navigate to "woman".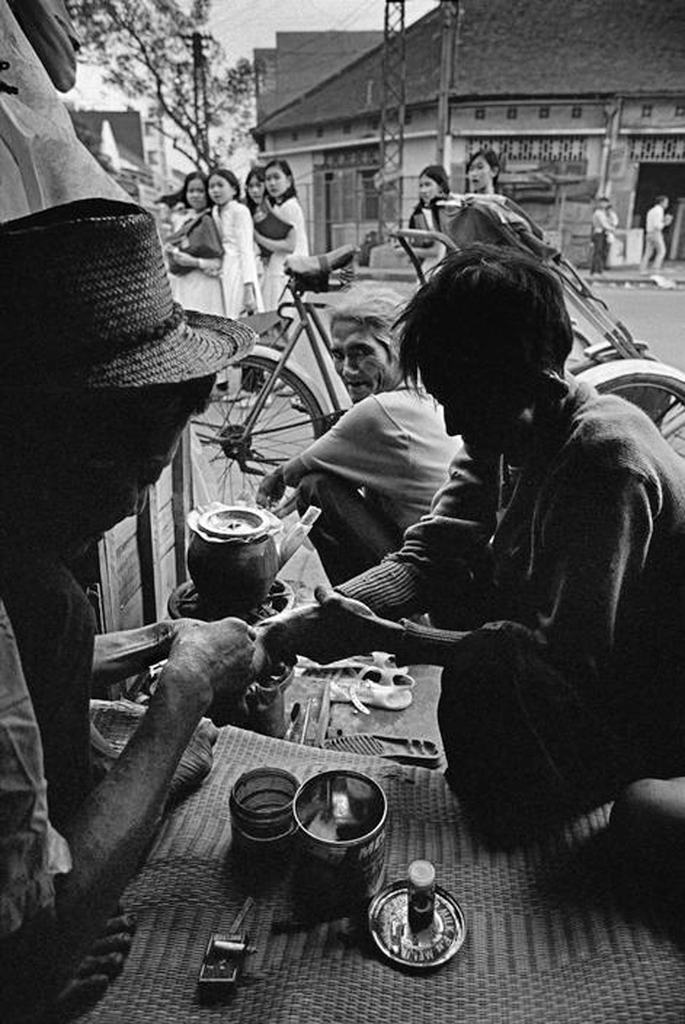
Navigation target: (left=462, top=147, right=504, bottom=200).
